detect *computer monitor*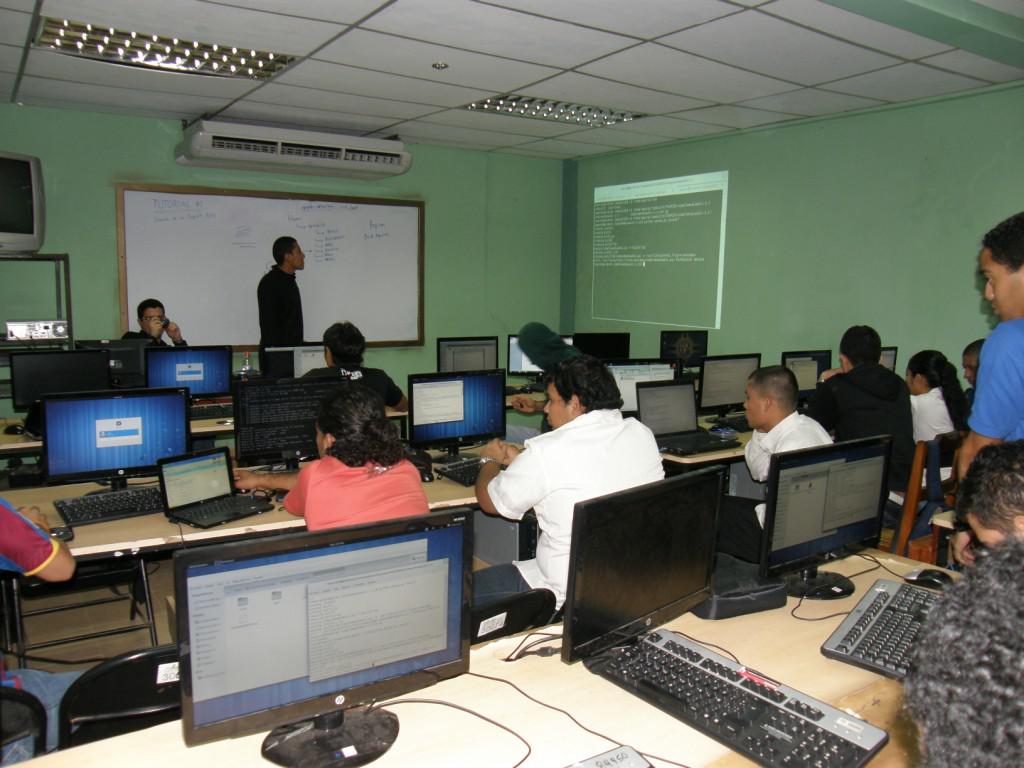
(left=404, top=370, right=509, bottom=468)
